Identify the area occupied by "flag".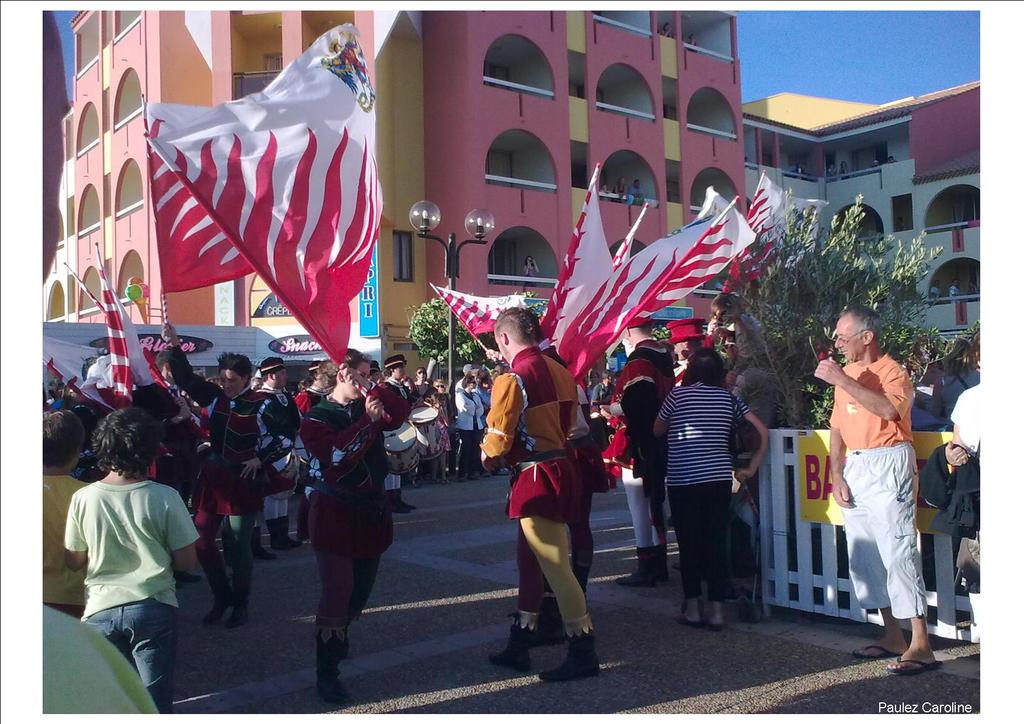
Area: [x1=118, y1=54, x2=377, y2=367].
